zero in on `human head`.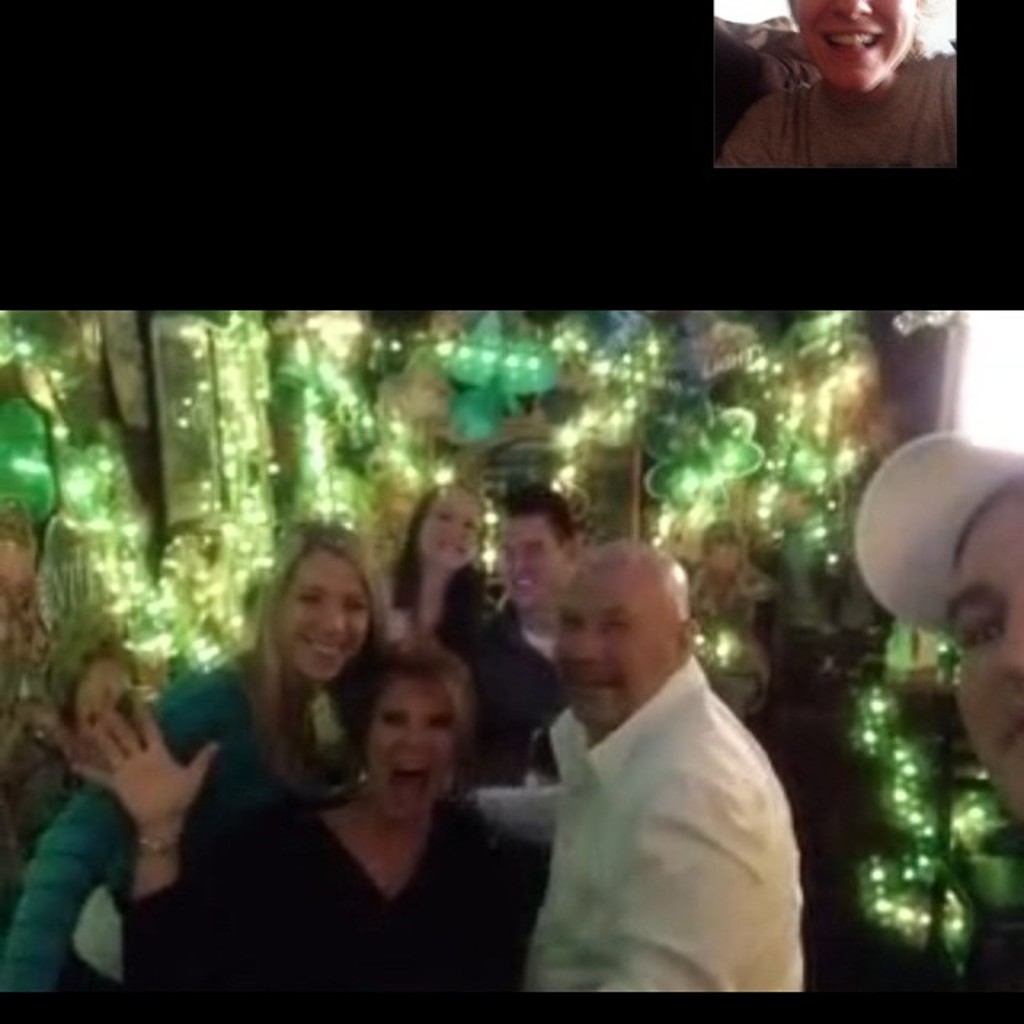
Zeroed in: rect(781, 0, 917, 96).
